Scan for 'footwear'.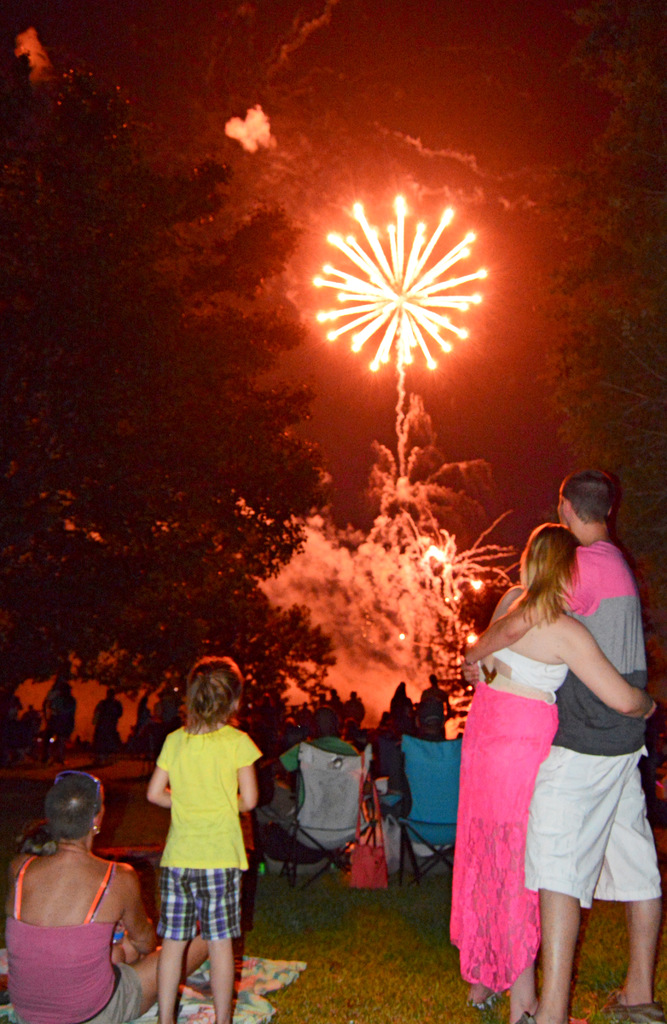
Scan result: (589,993,663,1023).
